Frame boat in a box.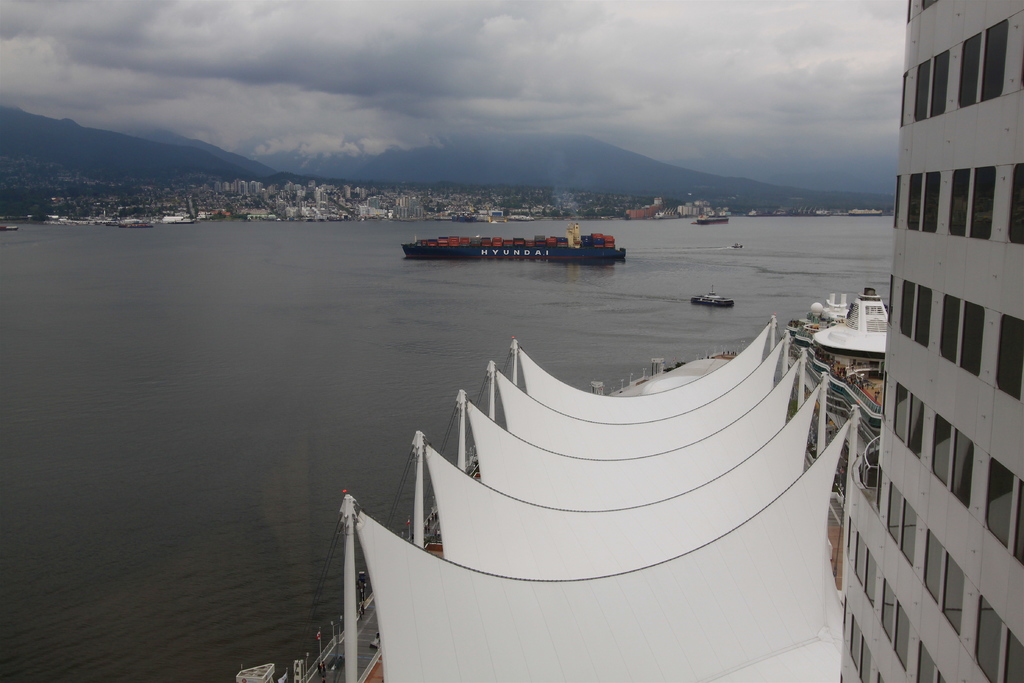
{"x1": 691, "y1": 215, "x2": 729, "y2": 226}.
